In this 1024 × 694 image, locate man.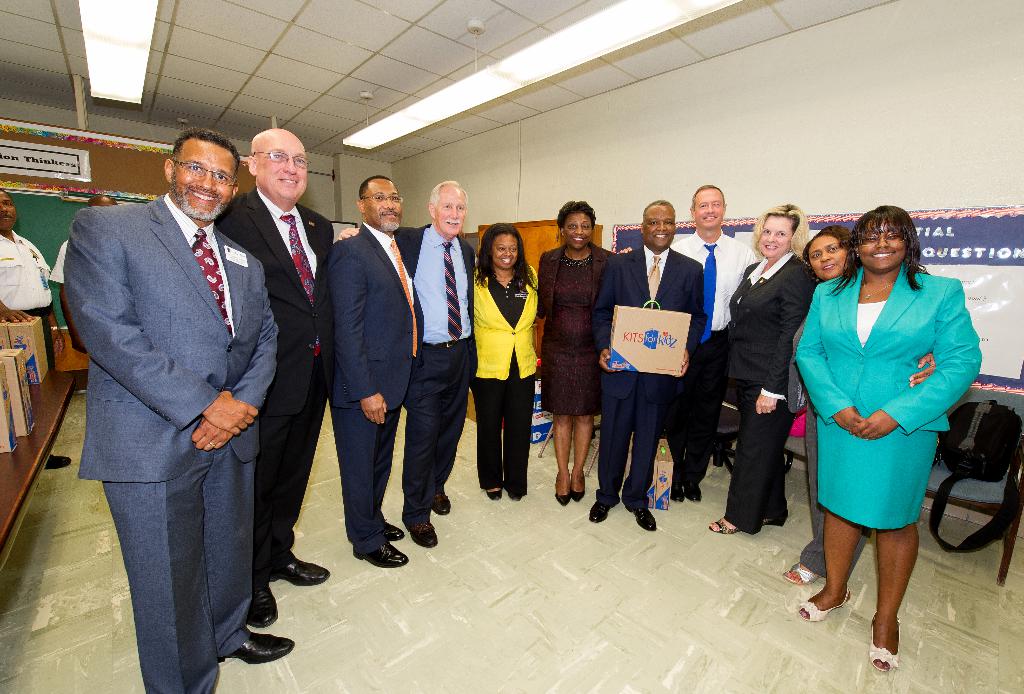
Bounding box: pyautogui.locateOnScreen(55, 100, 298, 679).
